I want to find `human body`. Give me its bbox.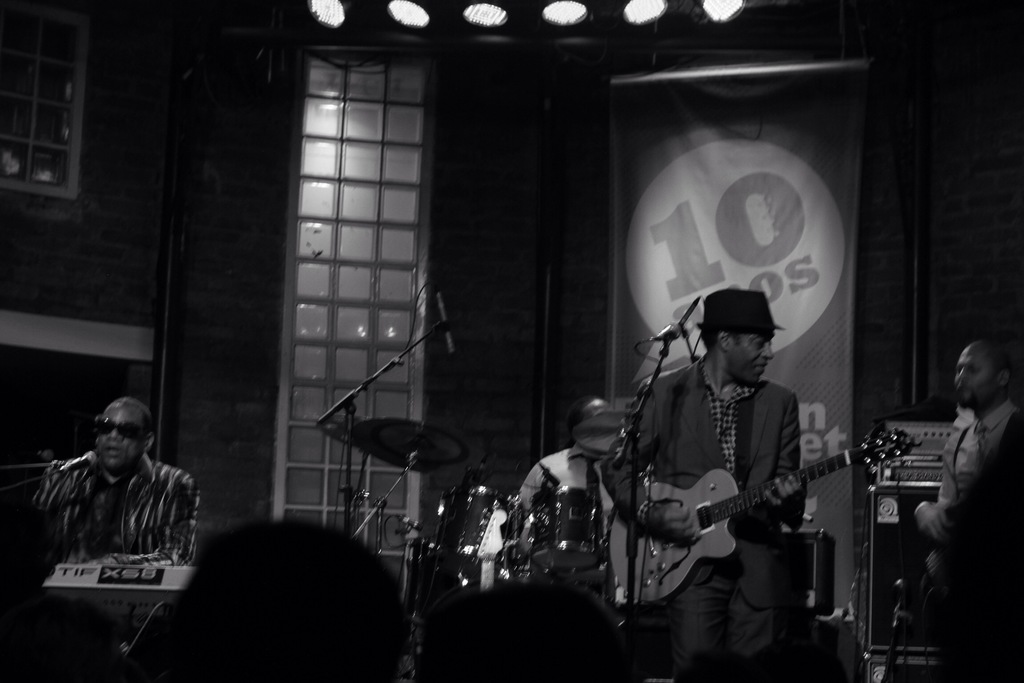
Rect(648, 311, 872, 679).
